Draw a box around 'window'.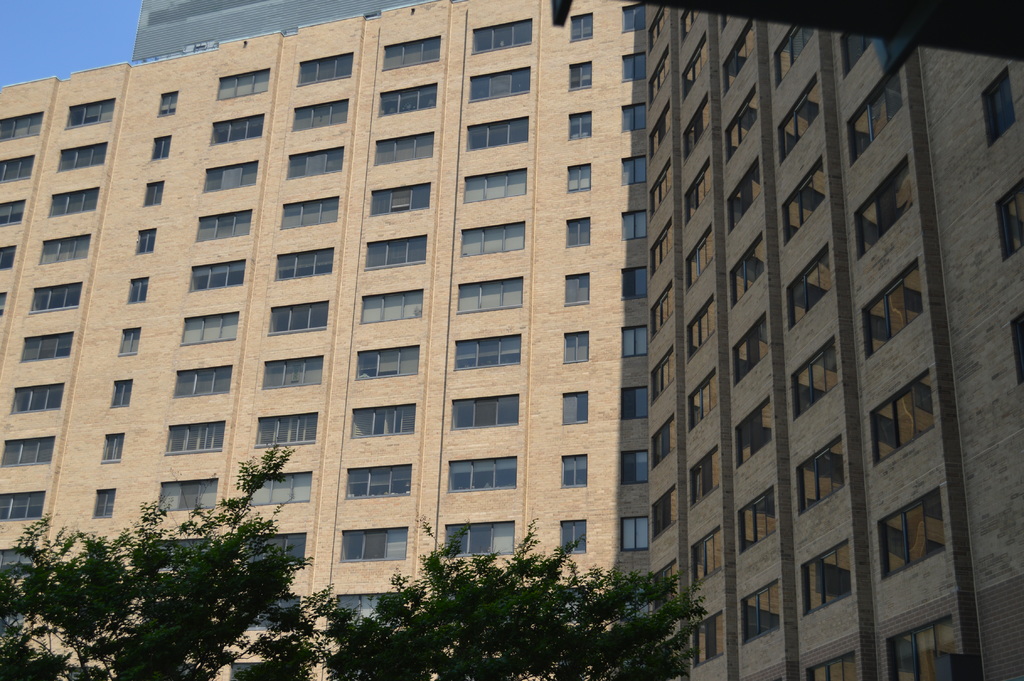
{"left": 654, "top": 111, "right": 662, "bottom": 145}.
